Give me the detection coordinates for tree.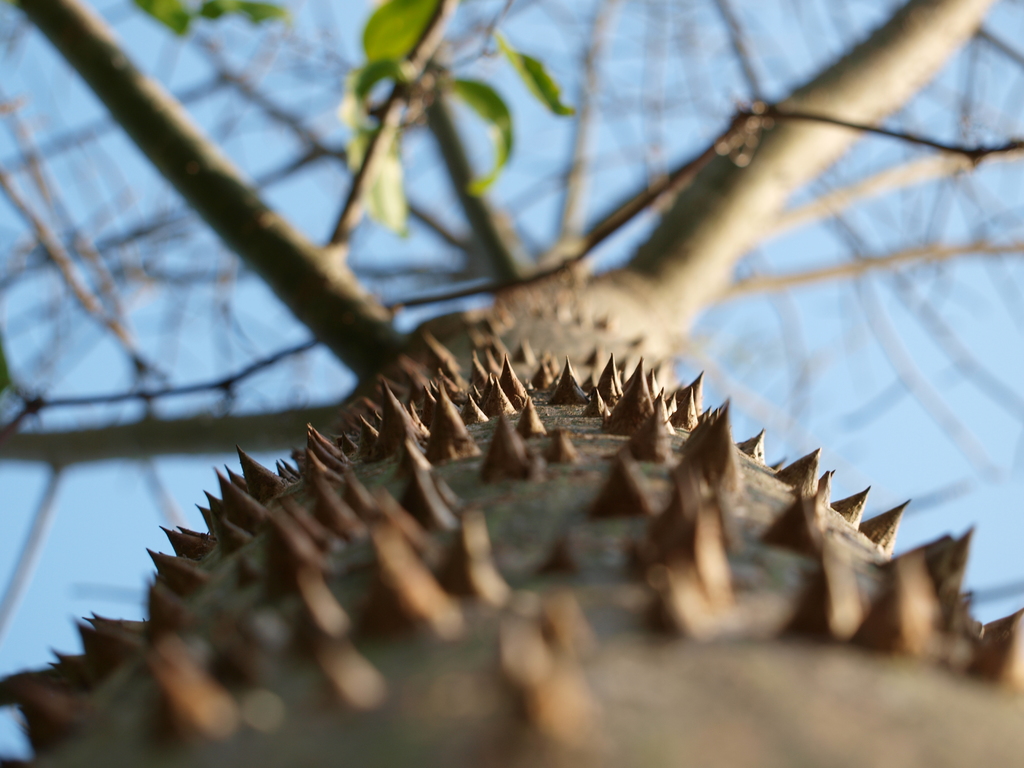
bbox(0, 0, 1023, 767).
